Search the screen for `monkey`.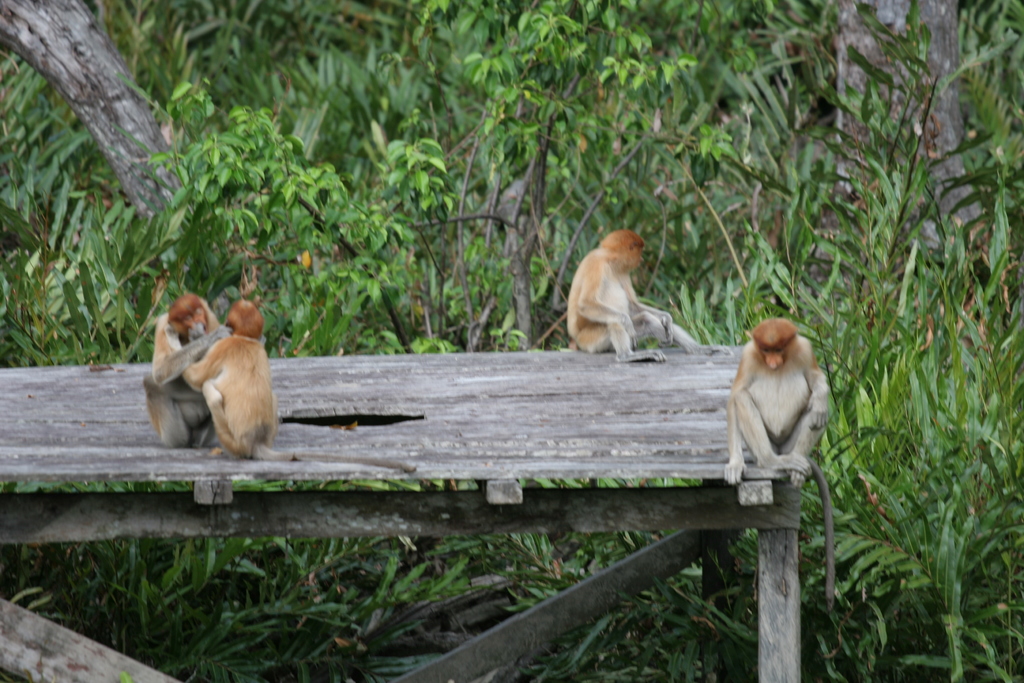
Found at rect(725, 317, 836, 600).
